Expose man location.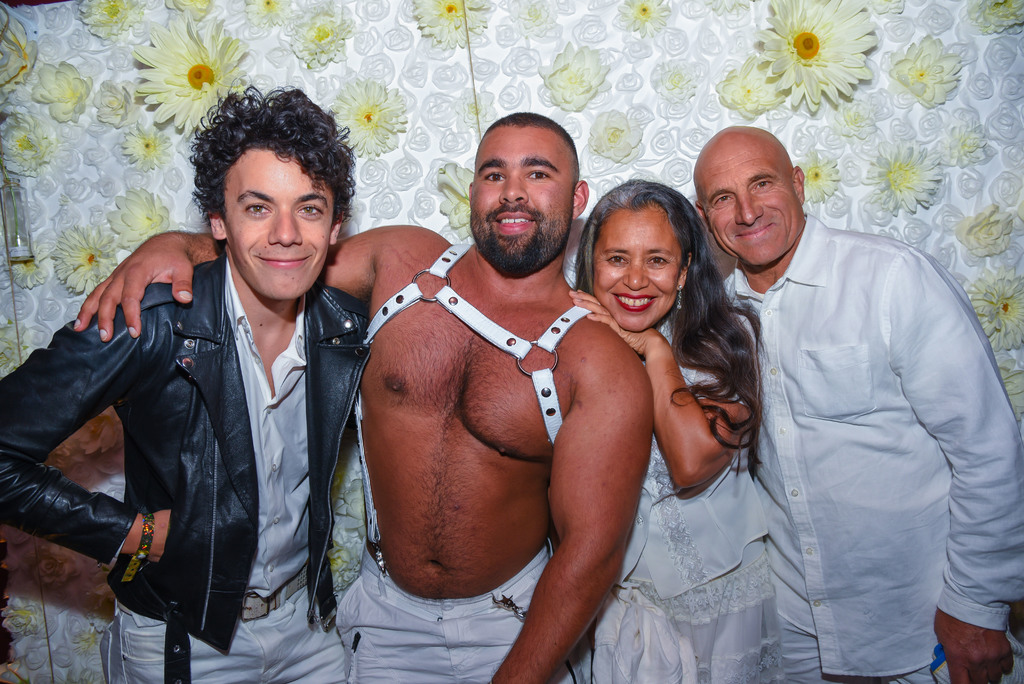
Exposed at [678, 118, 1023, 683].
